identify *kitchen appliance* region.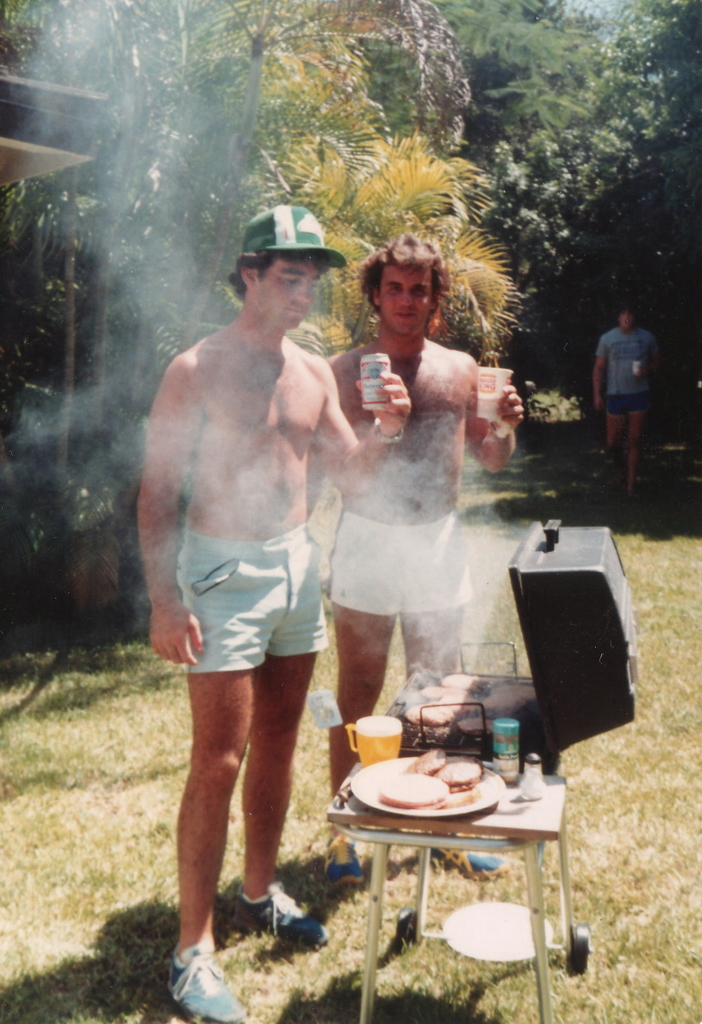
Region: (x1=351, y1=714, x2=407, y2=760).
